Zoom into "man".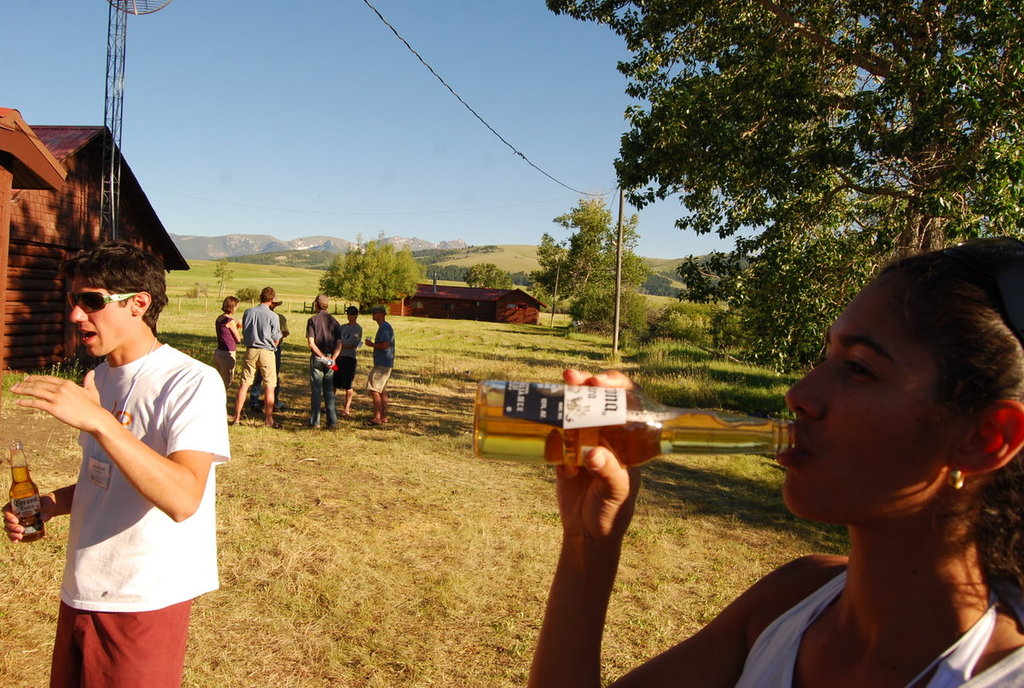
Zoom target: detection(302, 295, 340, 434).
